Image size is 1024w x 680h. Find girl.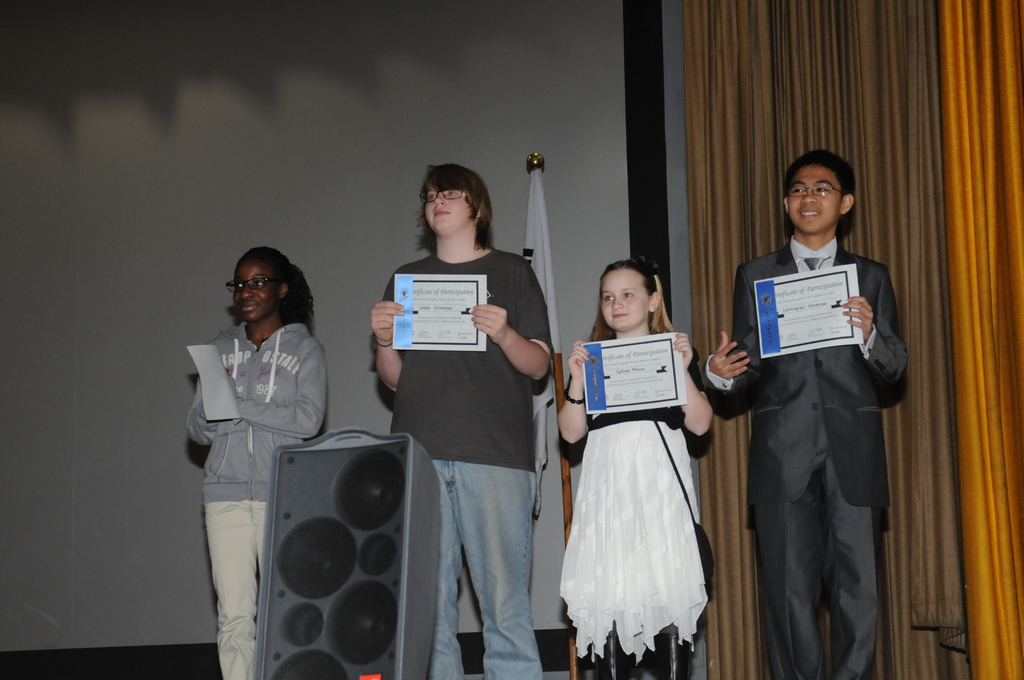
187, 248, 328, 679.
